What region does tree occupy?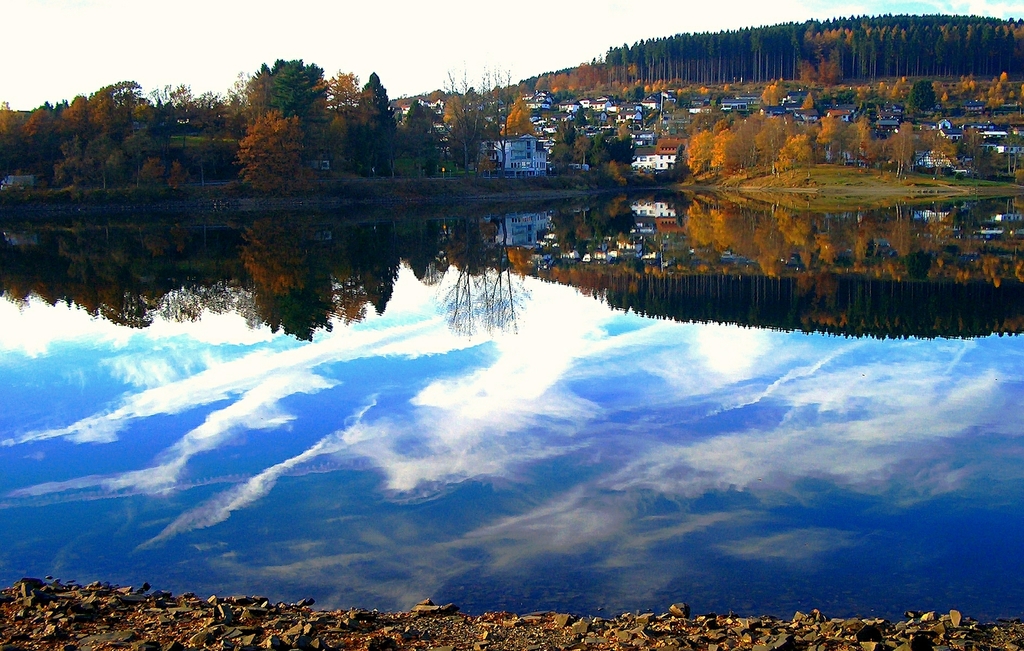
left=10, top=103, right=56, bottom=156.
